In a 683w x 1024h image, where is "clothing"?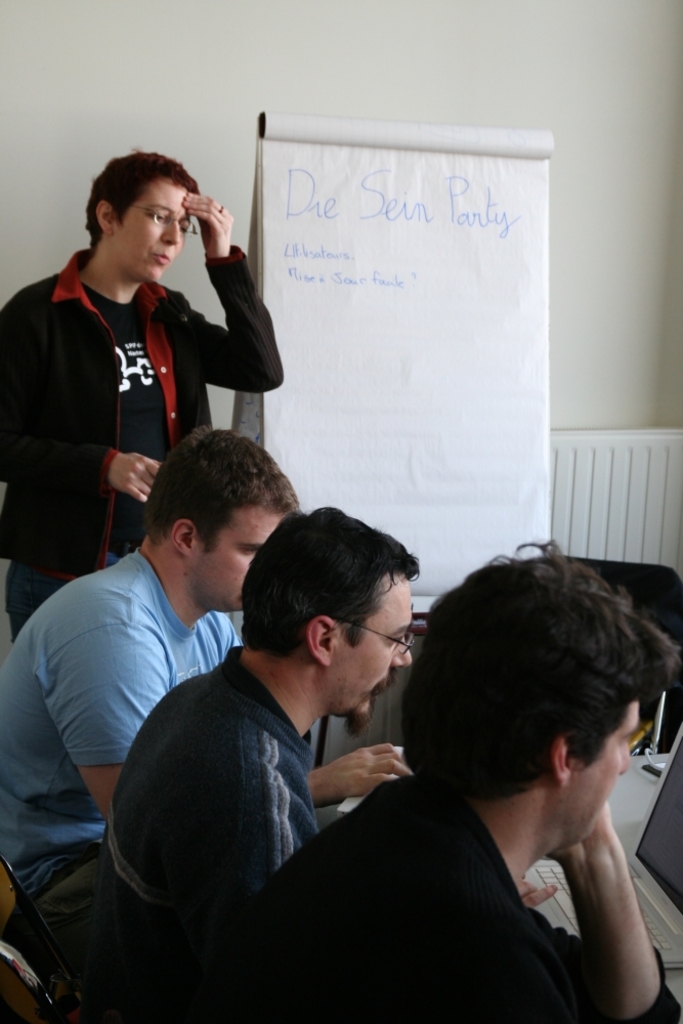
<bbox>0, 537, 252, 894</bbox>.
